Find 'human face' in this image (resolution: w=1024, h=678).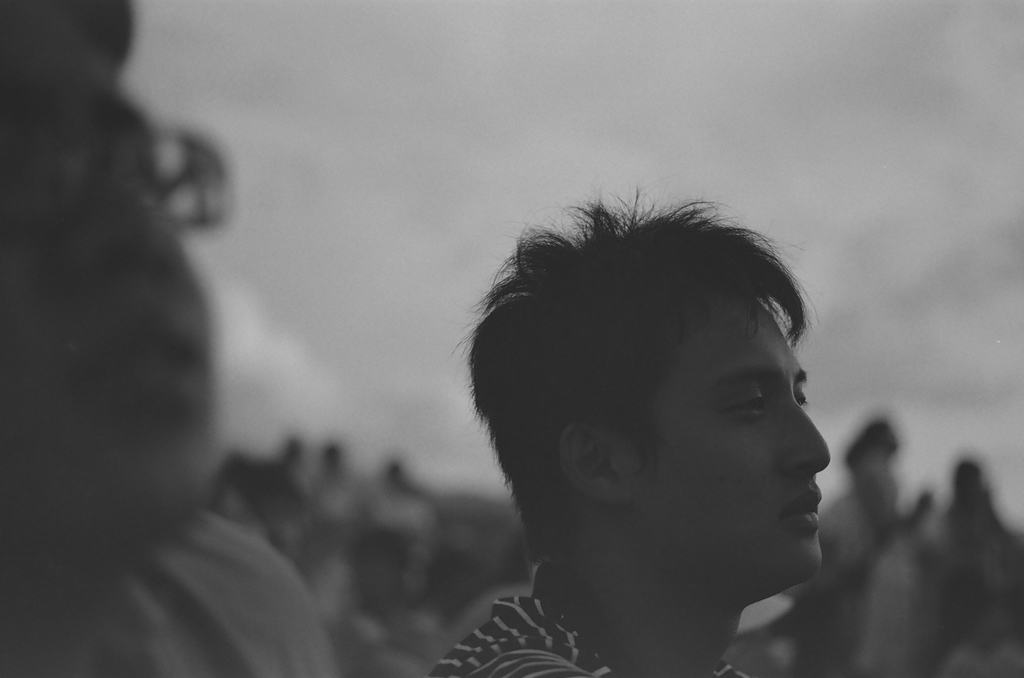
region(646, 303, 832, 597).
